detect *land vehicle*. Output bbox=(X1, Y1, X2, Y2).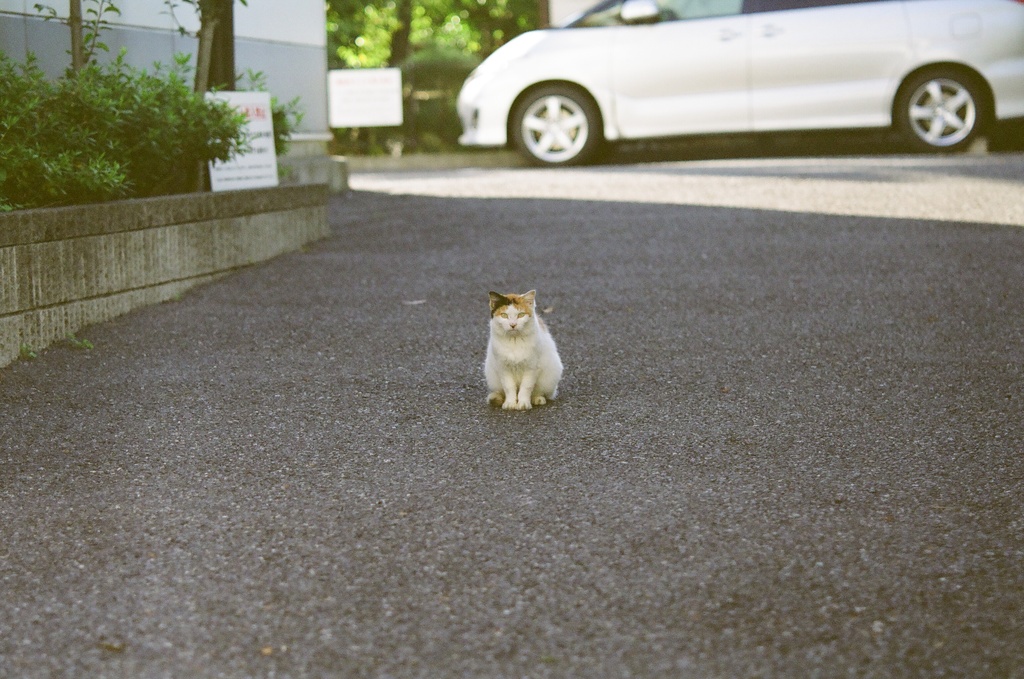
bbox=(462, 0, 1023, 177).
